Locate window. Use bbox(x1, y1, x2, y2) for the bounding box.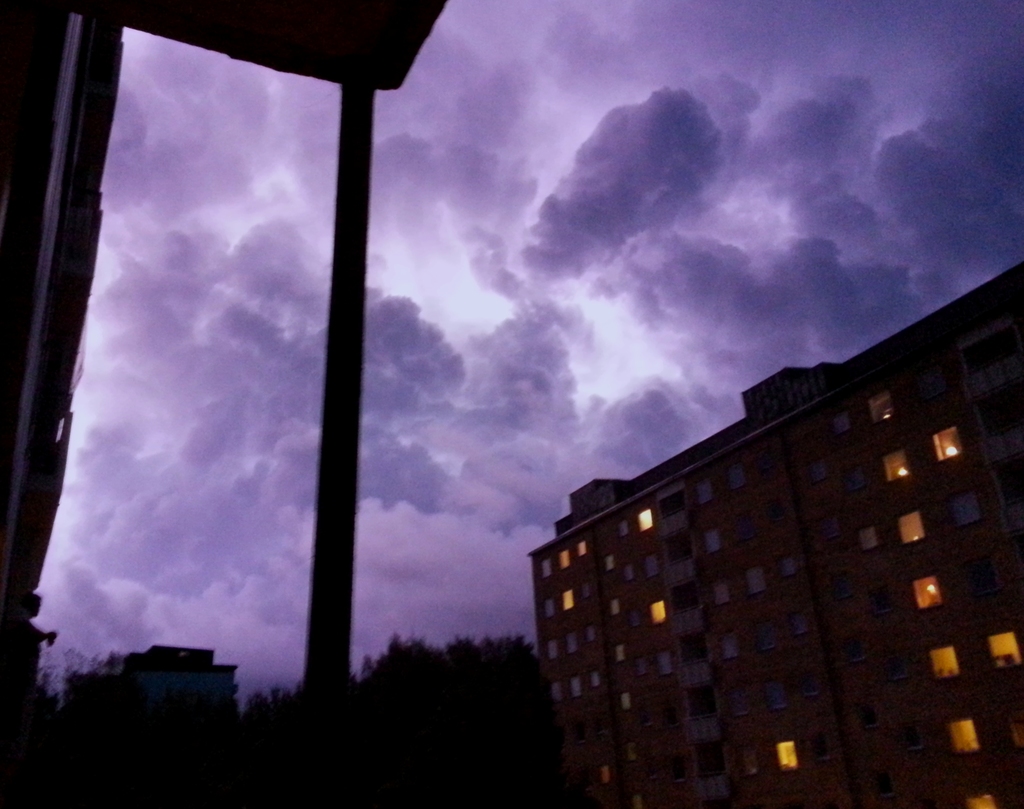
bbox(931, 647, 959, 676).
